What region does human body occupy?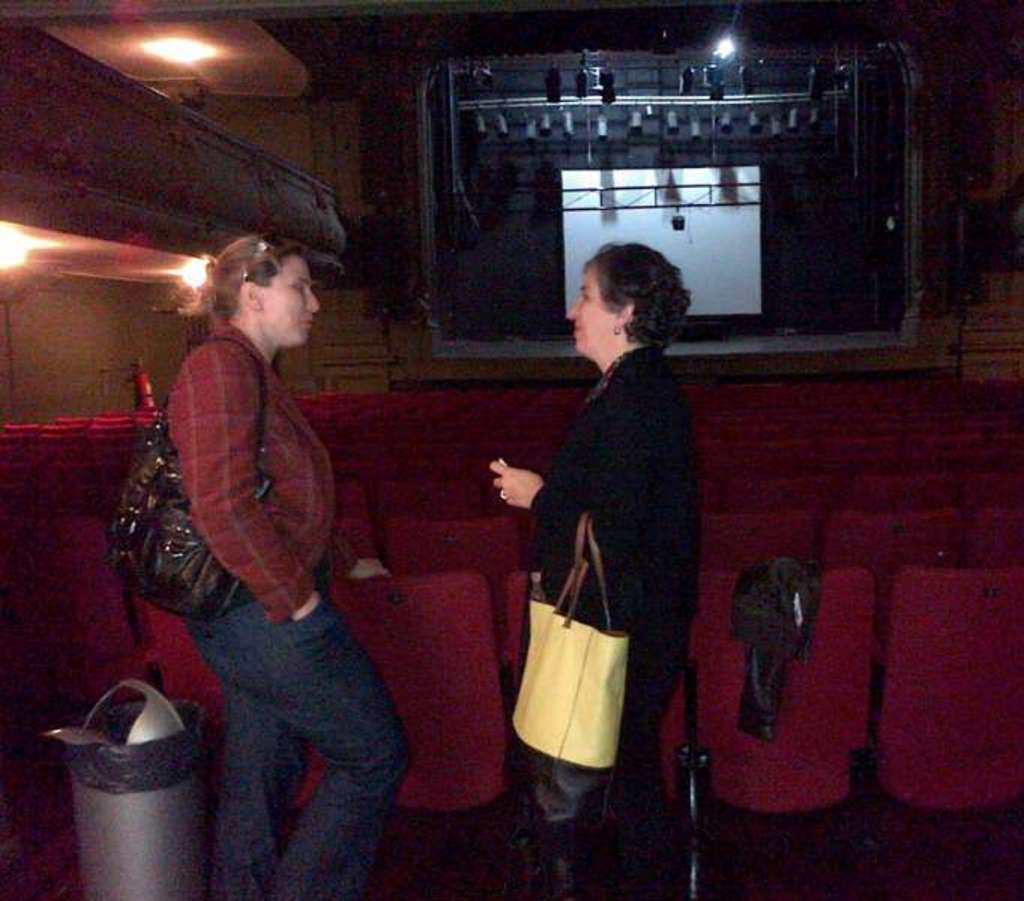
{"x1": 140, "y1": 324, "x2": 431, "y2": 899}.
